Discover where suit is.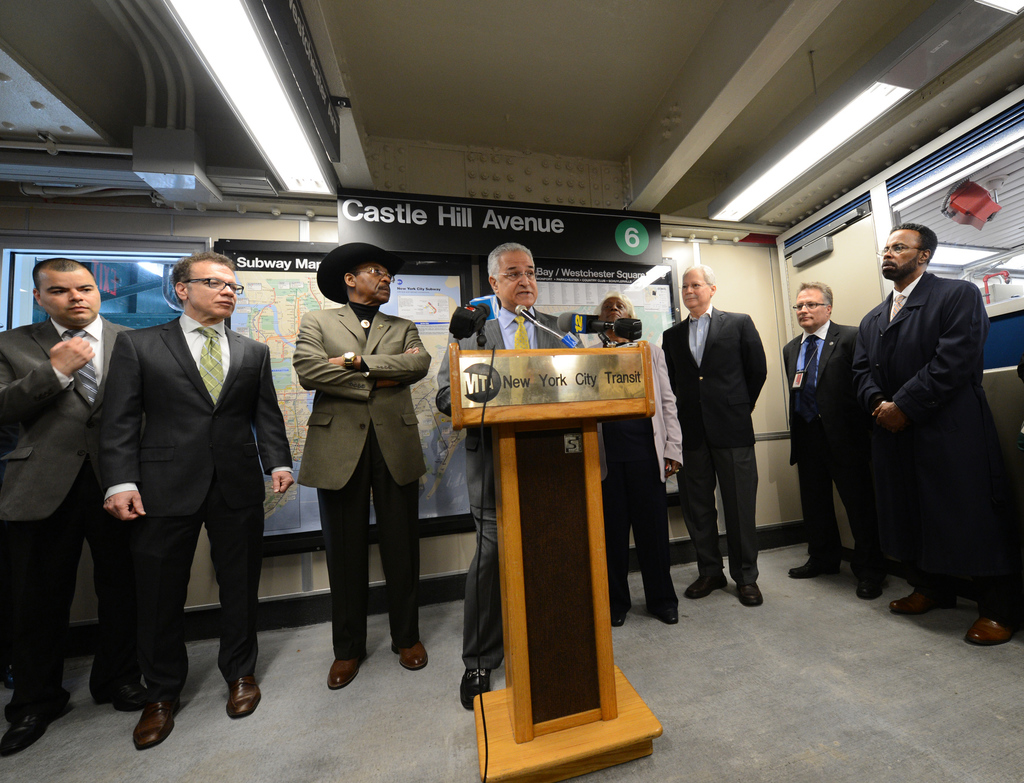
Discovered at crop(597, 338, 682, 613).
